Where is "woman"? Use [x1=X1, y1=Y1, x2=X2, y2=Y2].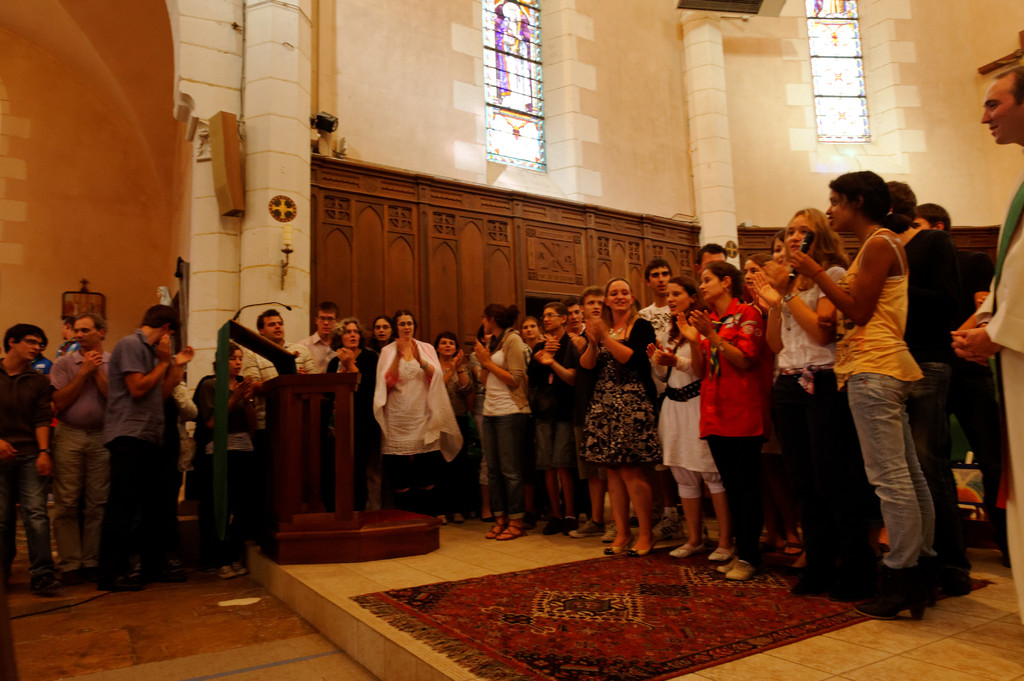
[x1=433, y1=334, x2=475, y2=517].
